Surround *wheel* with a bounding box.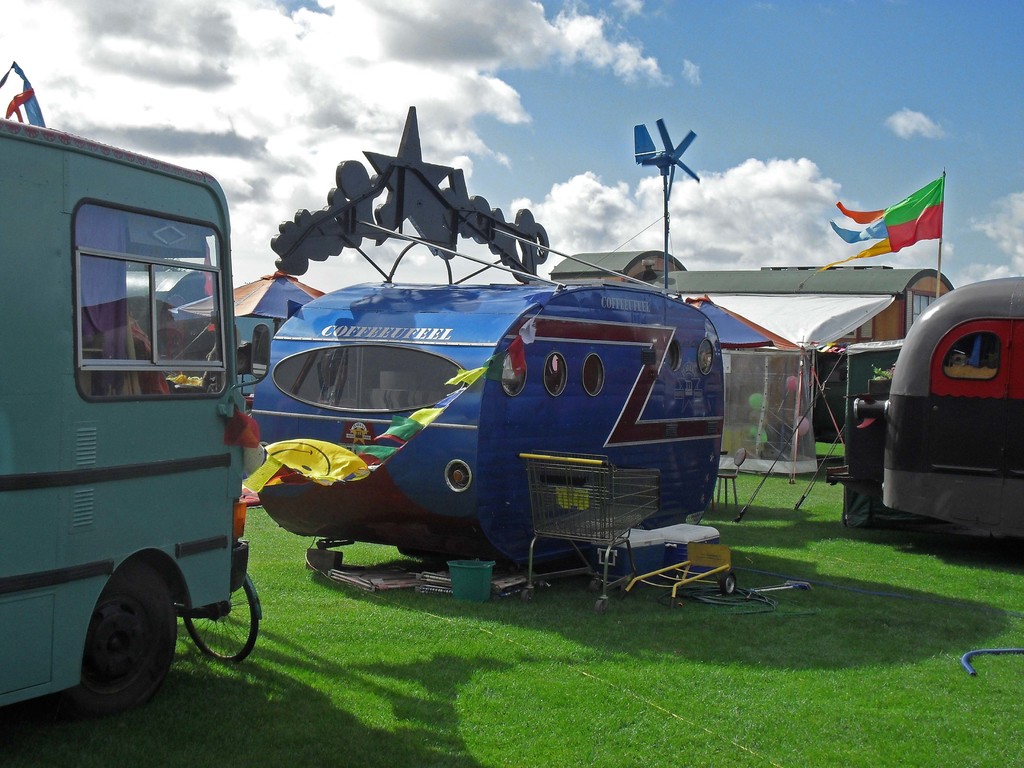
184:579:258:666.
